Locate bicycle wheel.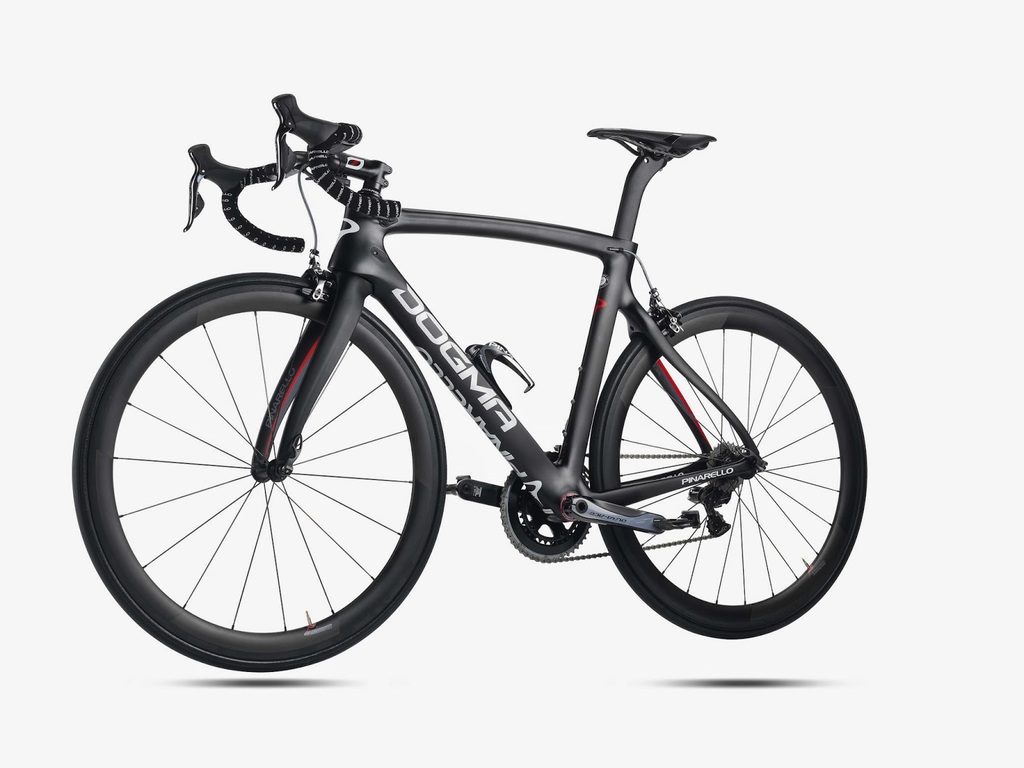
Bounding box: [x1=589, y1=296, x2=868, y2=643].
